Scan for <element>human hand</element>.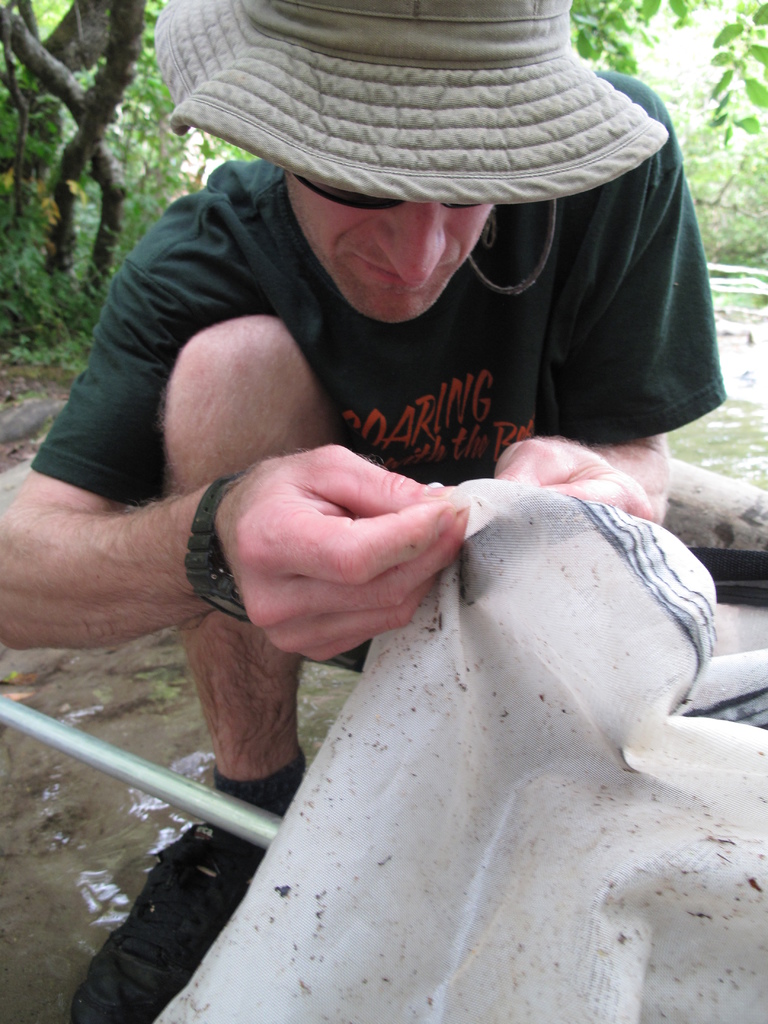
Scan result: locate(190, 431, 503, 640).
